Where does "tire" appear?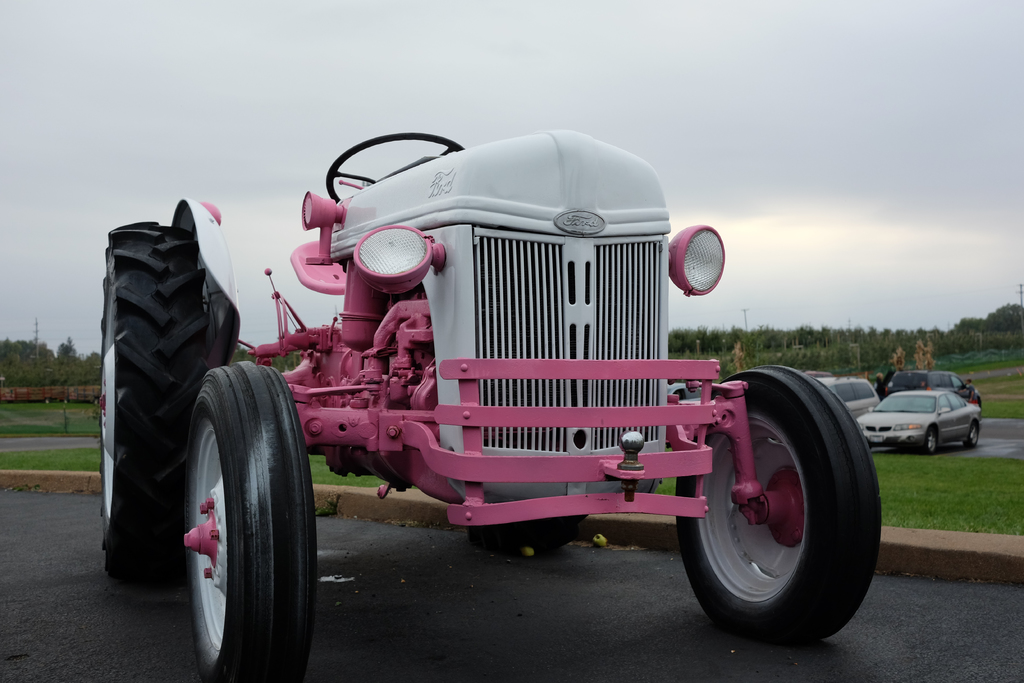
Appears at BBox(960, 421, 981, 447).
